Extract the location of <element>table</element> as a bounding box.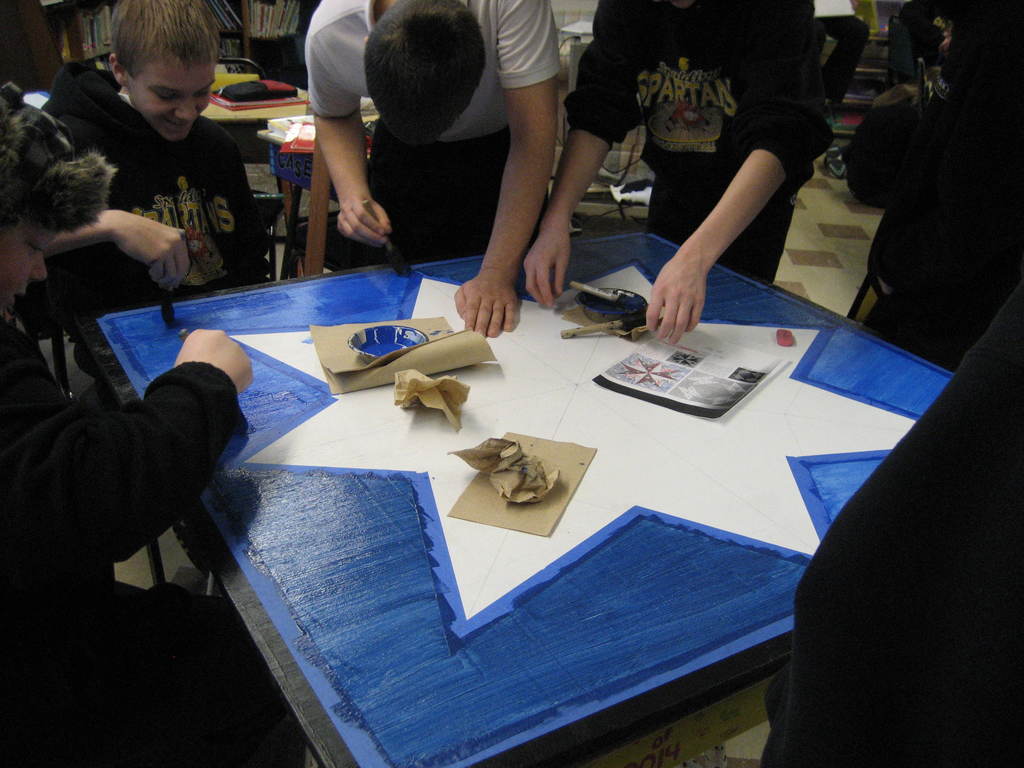
(x1=105, y1=260, x2=966, y2=767).
